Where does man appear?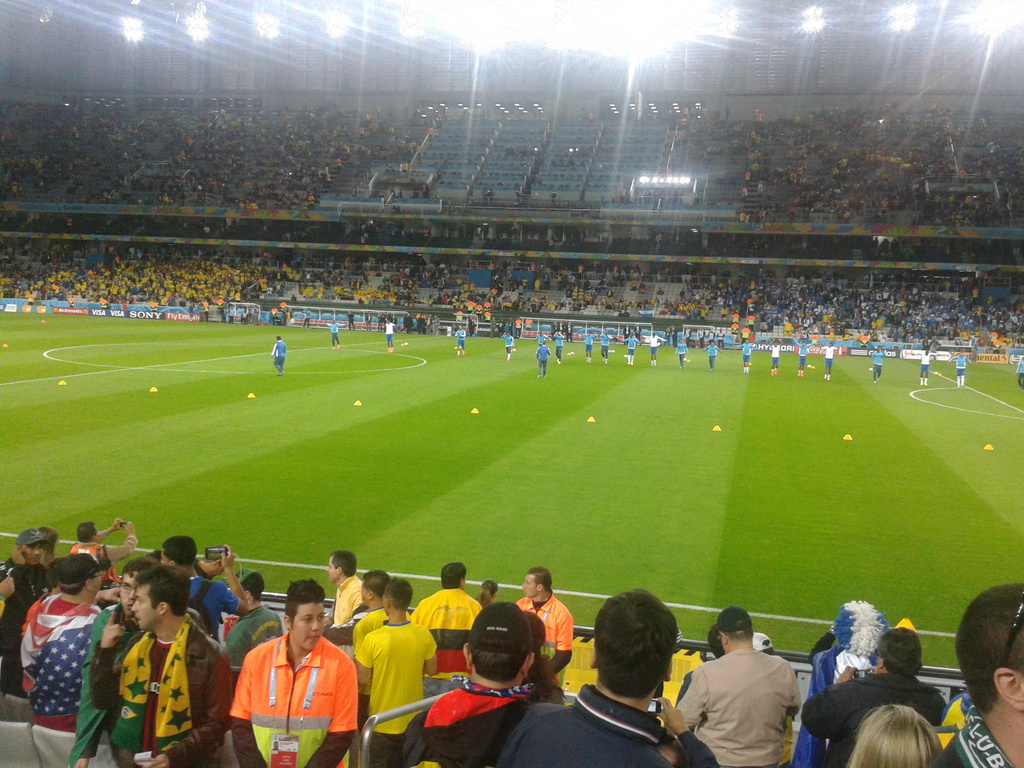
Appears at l=402, t=310, r=412, b=333.
